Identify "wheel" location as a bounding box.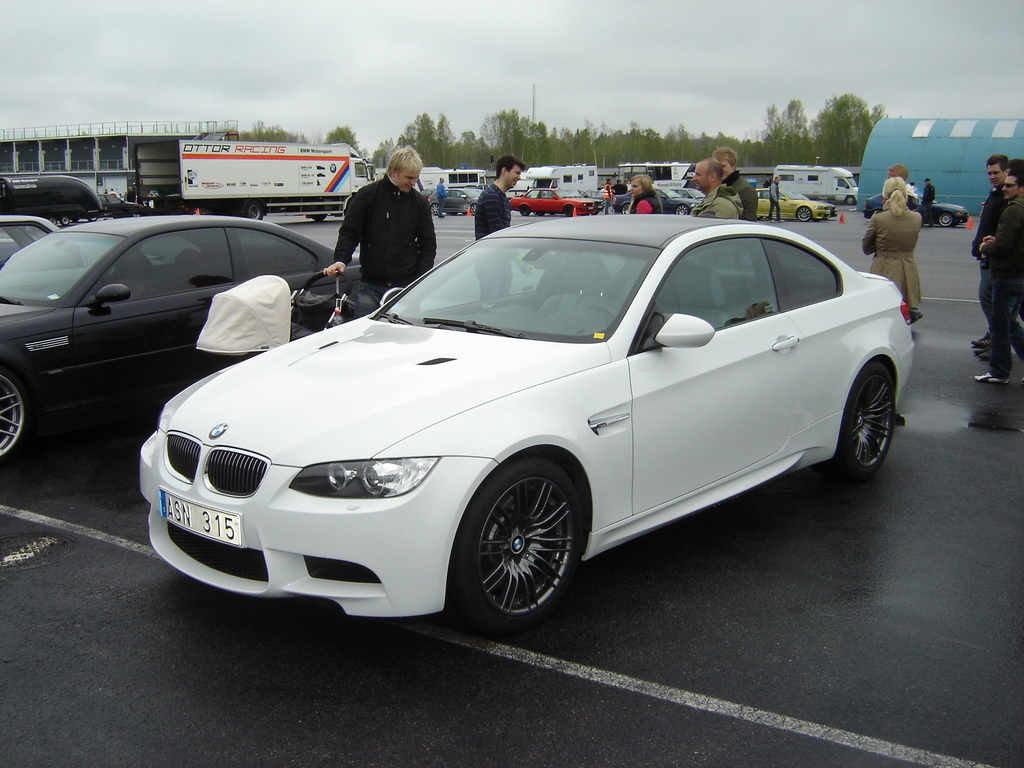
{"x1": 0, "y1": 362, "x2": 36, "y2": 484}.
